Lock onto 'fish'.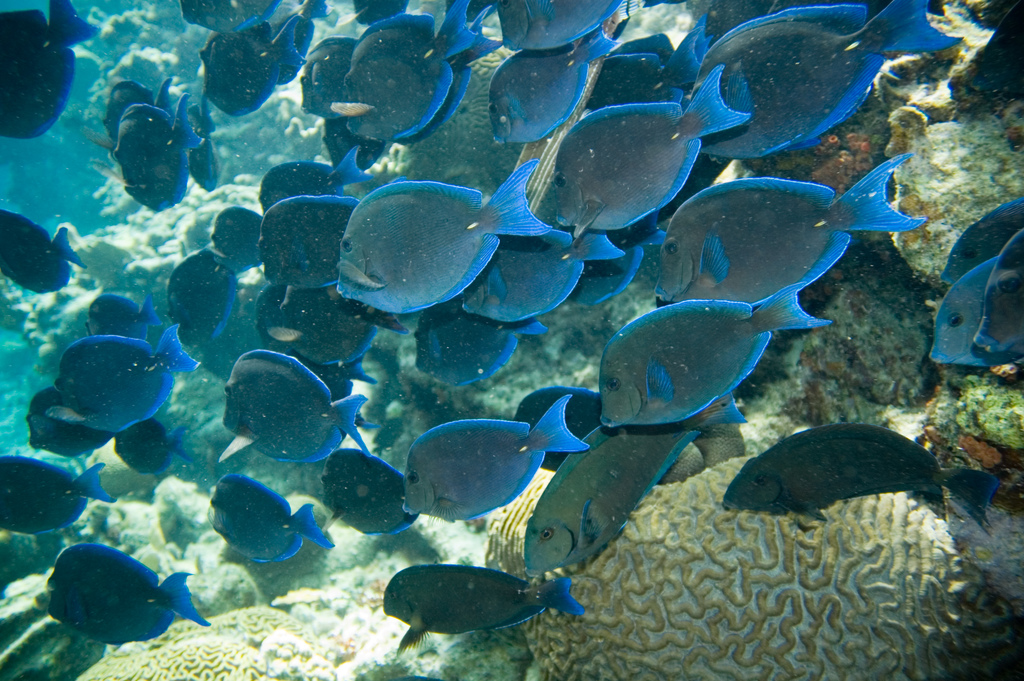
Locked: bbox=(337, 156, 545, 319).
